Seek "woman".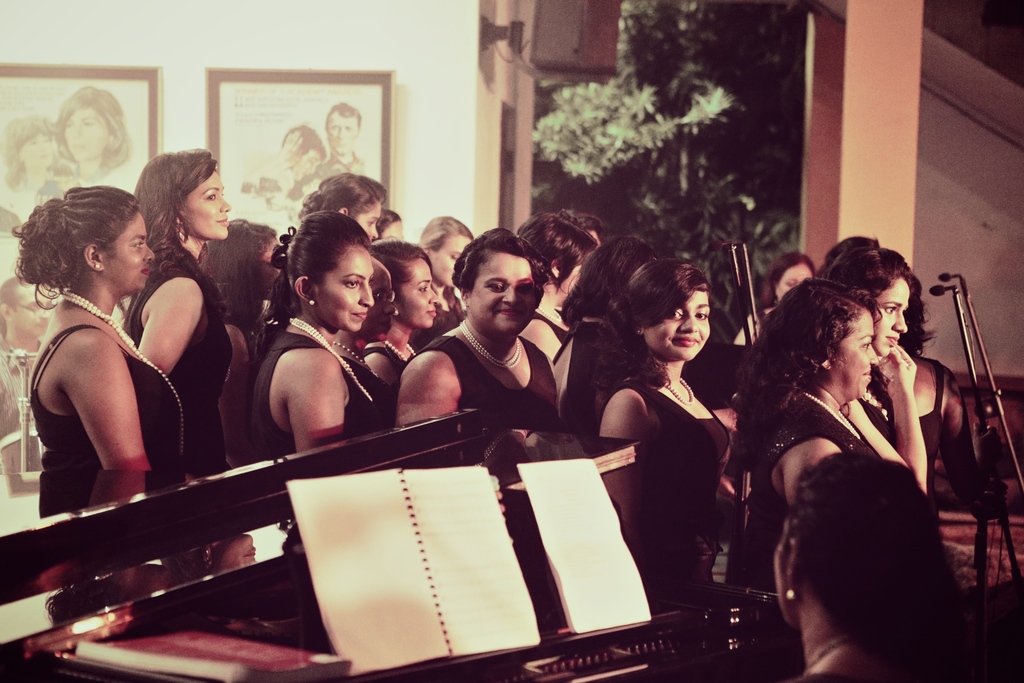
<region>733, 248, 819, 348</region>.
